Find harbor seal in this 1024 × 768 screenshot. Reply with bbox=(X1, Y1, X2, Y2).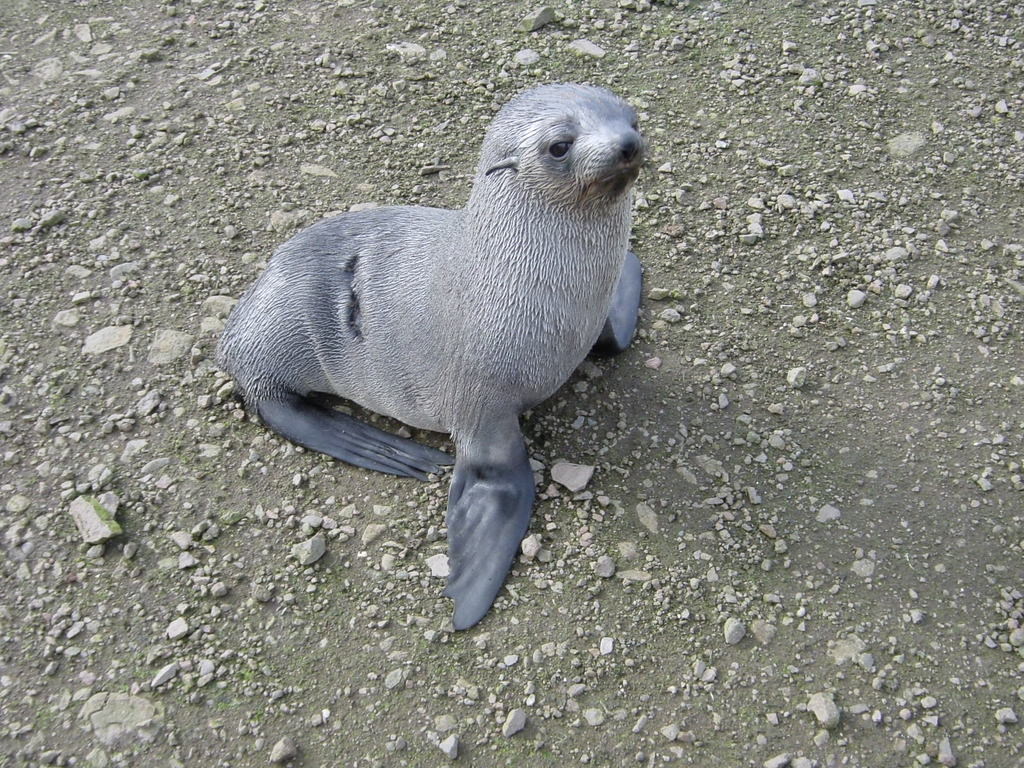
bbox=(213, 102, 658, 623).
